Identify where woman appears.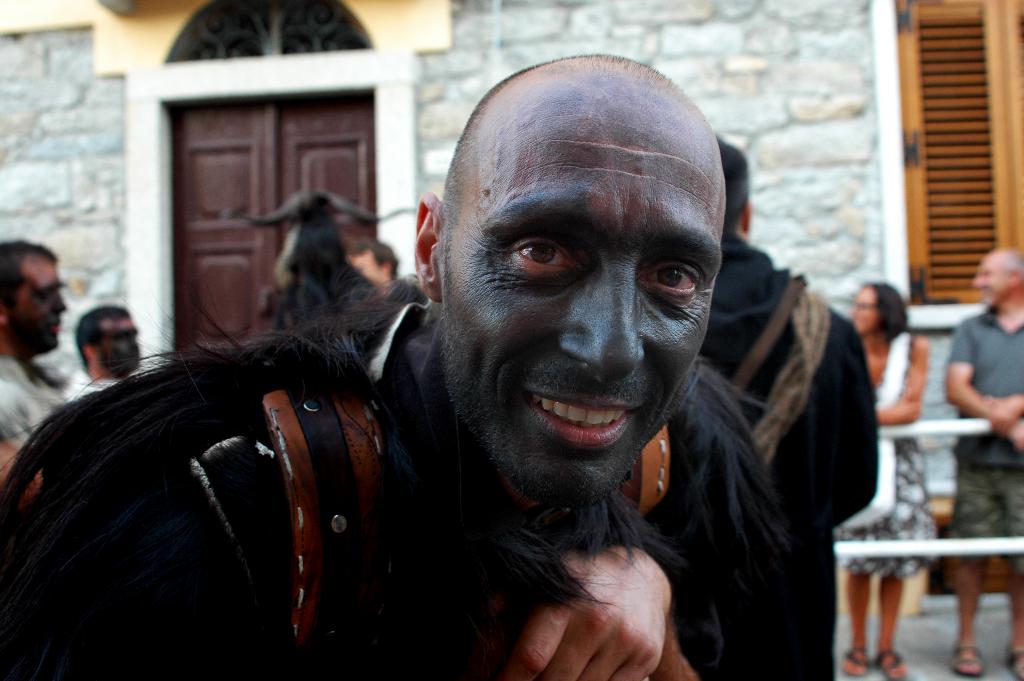
Appears at Rect(346, 235, 392, 290).
